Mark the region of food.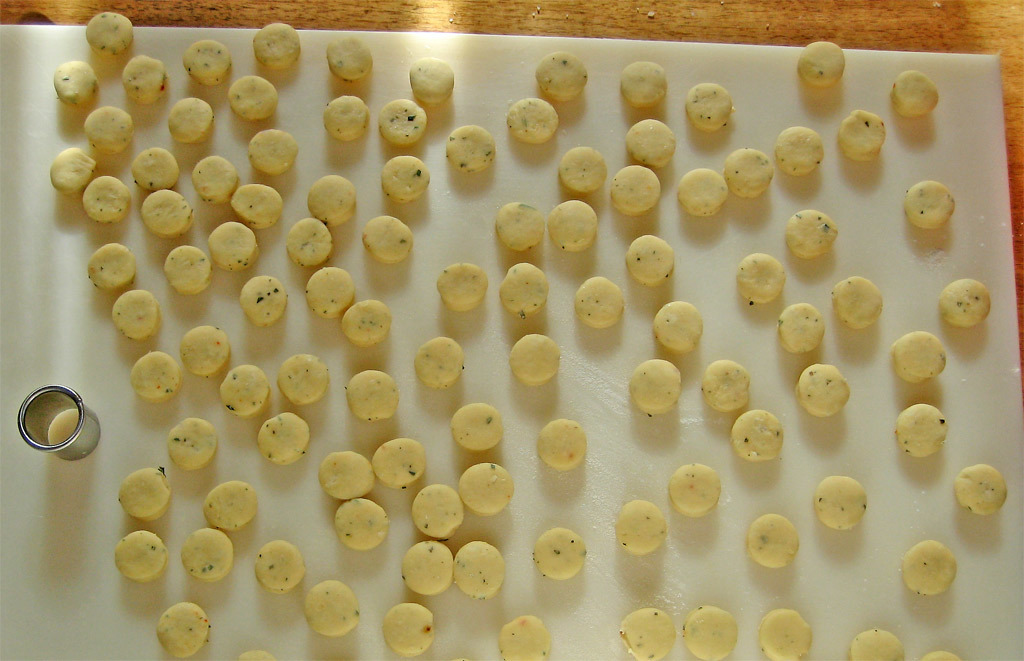
Region: left=333, top=490, right=394, bottom=557.
